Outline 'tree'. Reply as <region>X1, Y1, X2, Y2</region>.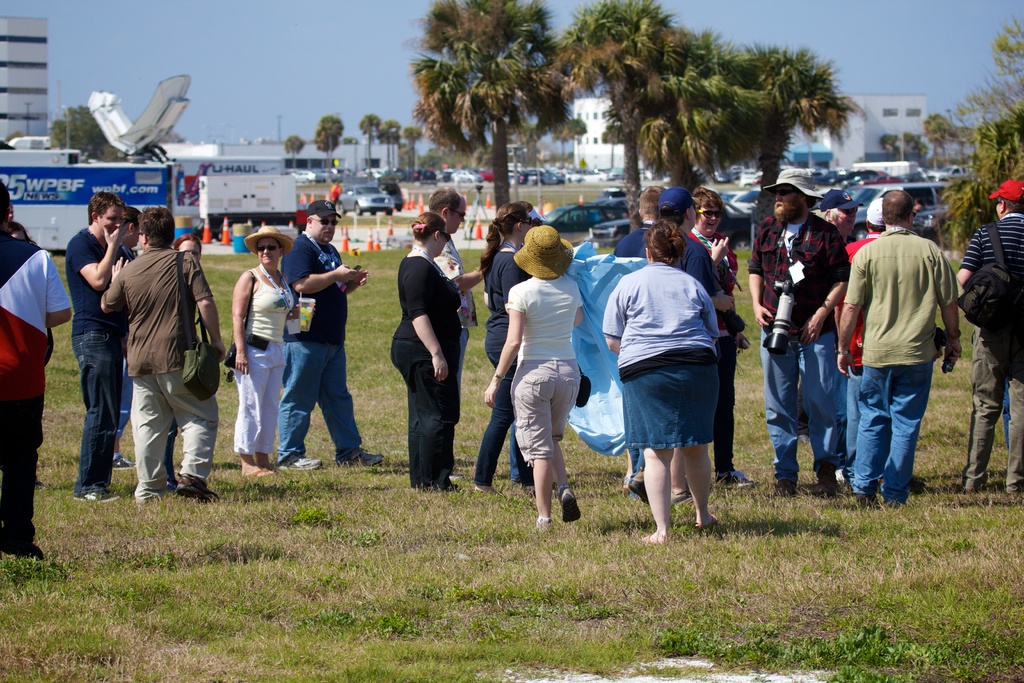
<region>44, 114, 125, 164</region>.
